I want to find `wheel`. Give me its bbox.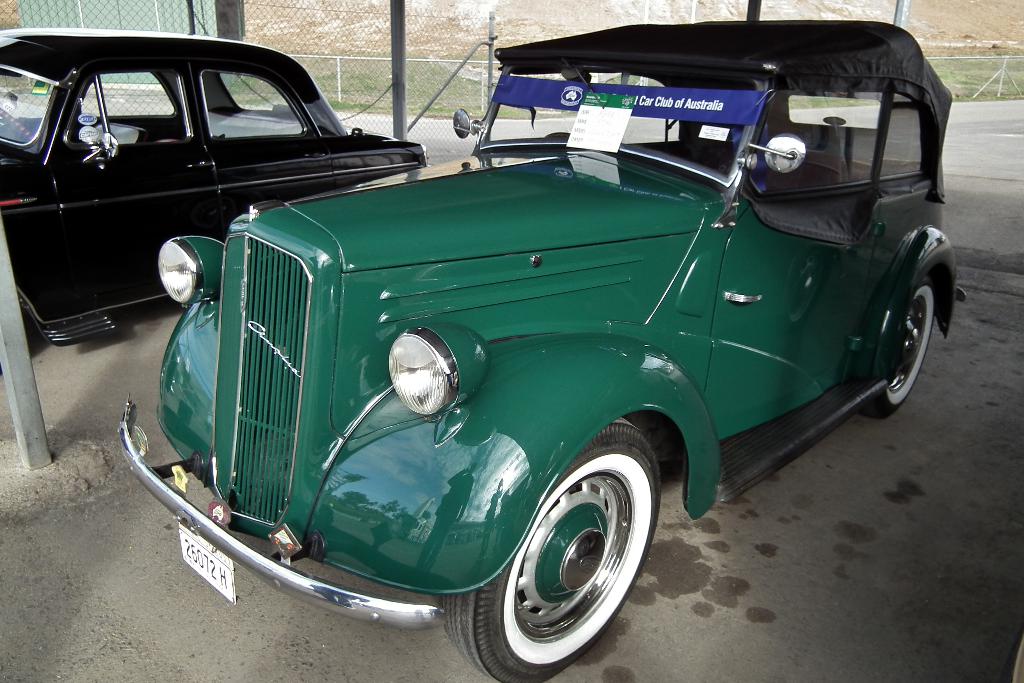
left=863, top=277, right=934, bottom=418.
